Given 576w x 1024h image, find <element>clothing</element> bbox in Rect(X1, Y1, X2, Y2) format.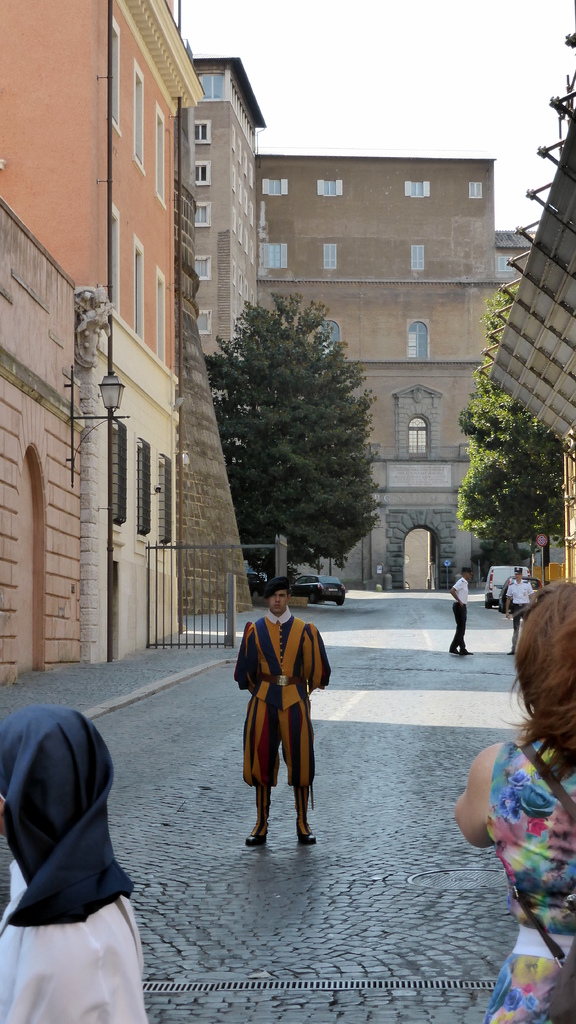
Rect(480, 708, 575, 1023).
